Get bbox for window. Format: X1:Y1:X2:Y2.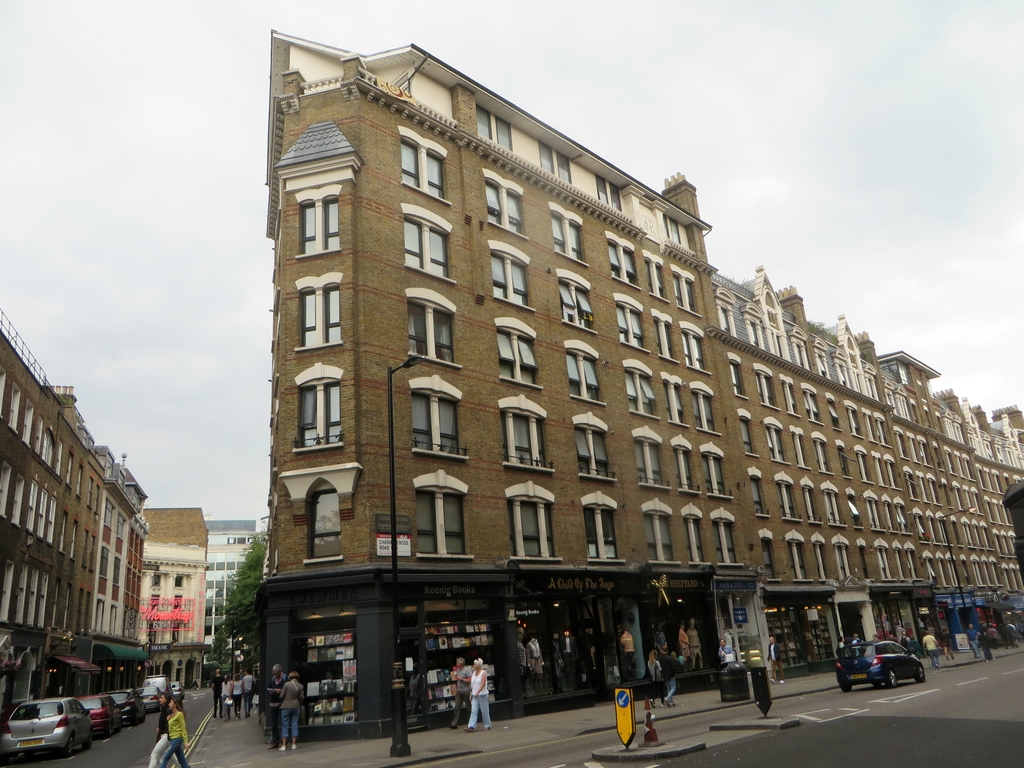
668:266:703:316.
